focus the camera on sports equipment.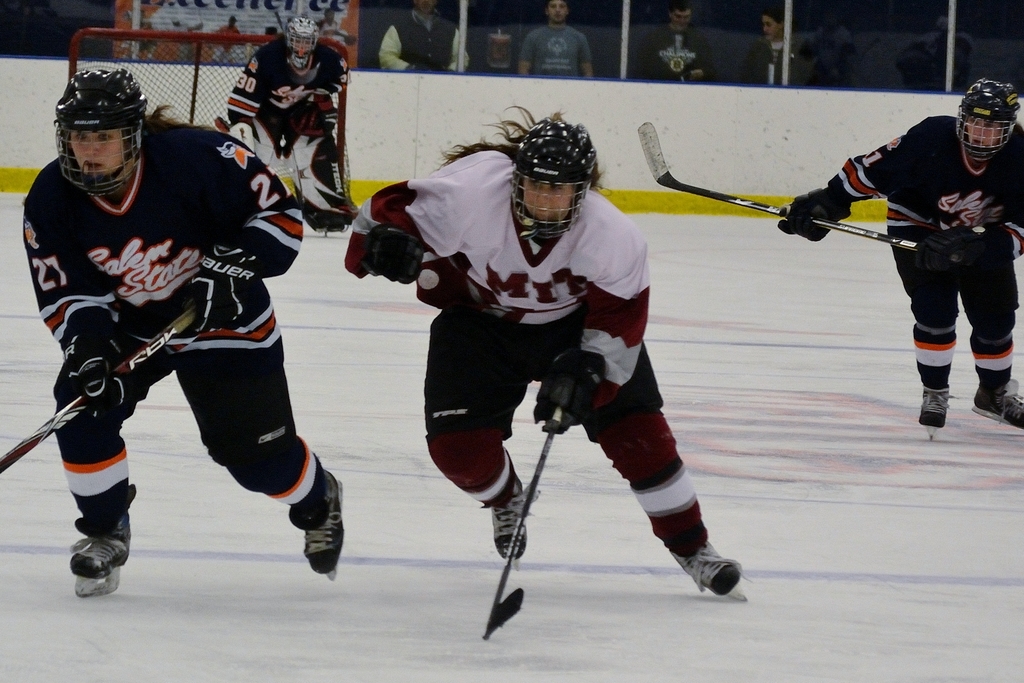
Focus region: 486:383:573:638.
